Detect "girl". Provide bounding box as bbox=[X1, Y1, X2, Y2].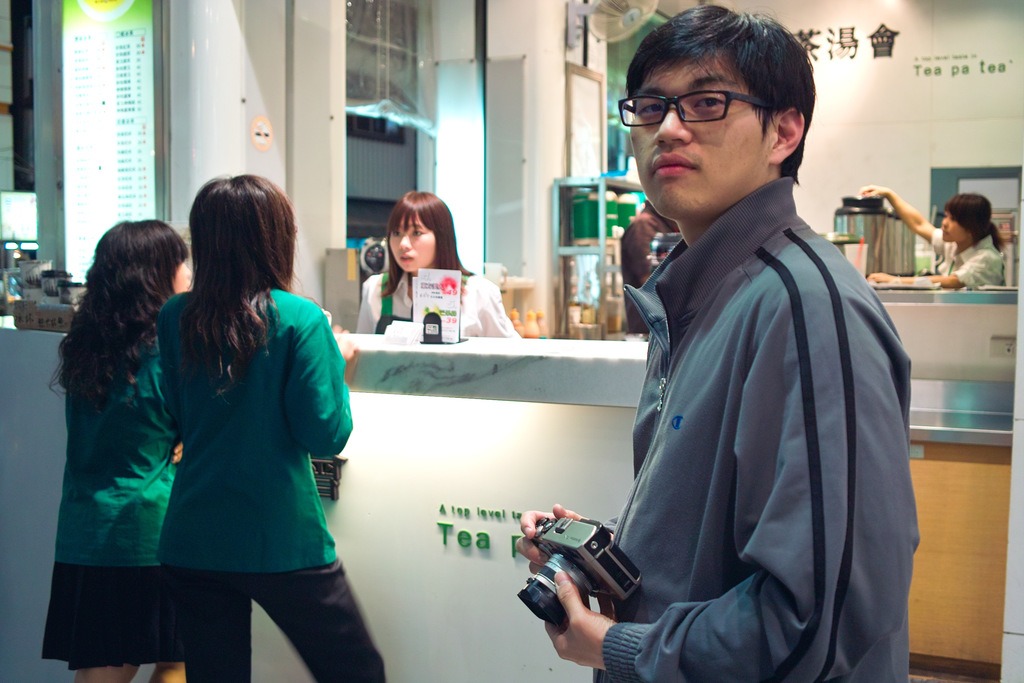
bbox=[157, 172, 386, 682].
